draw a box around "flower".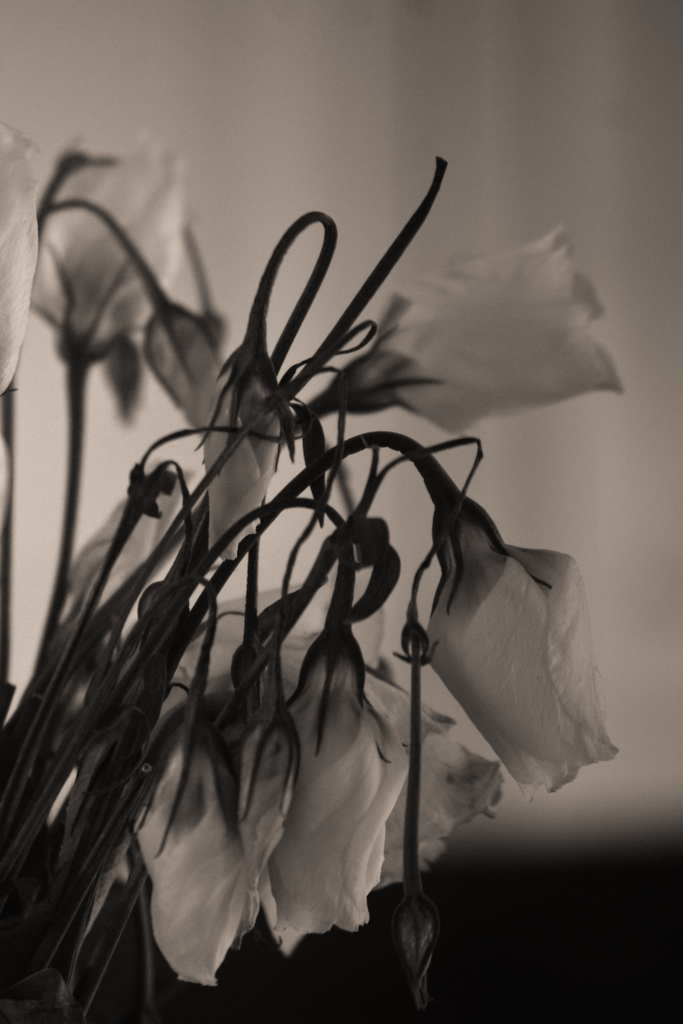
bbox=[65, 462, 200, 610].
